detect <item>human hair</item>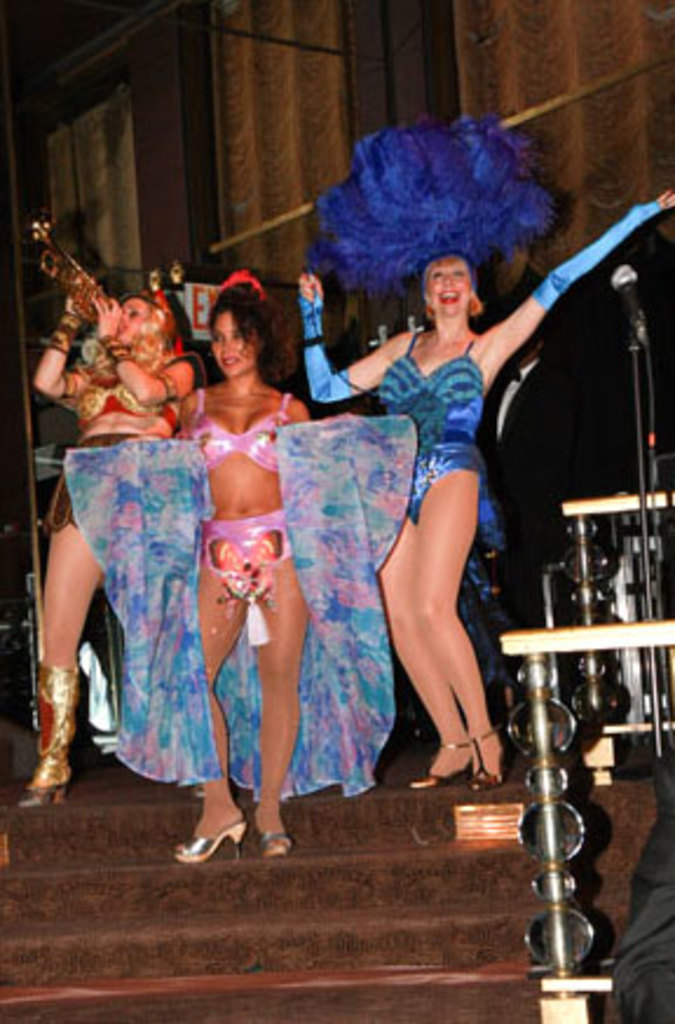
<bbox>211, 284, 279, 380</bbox>
